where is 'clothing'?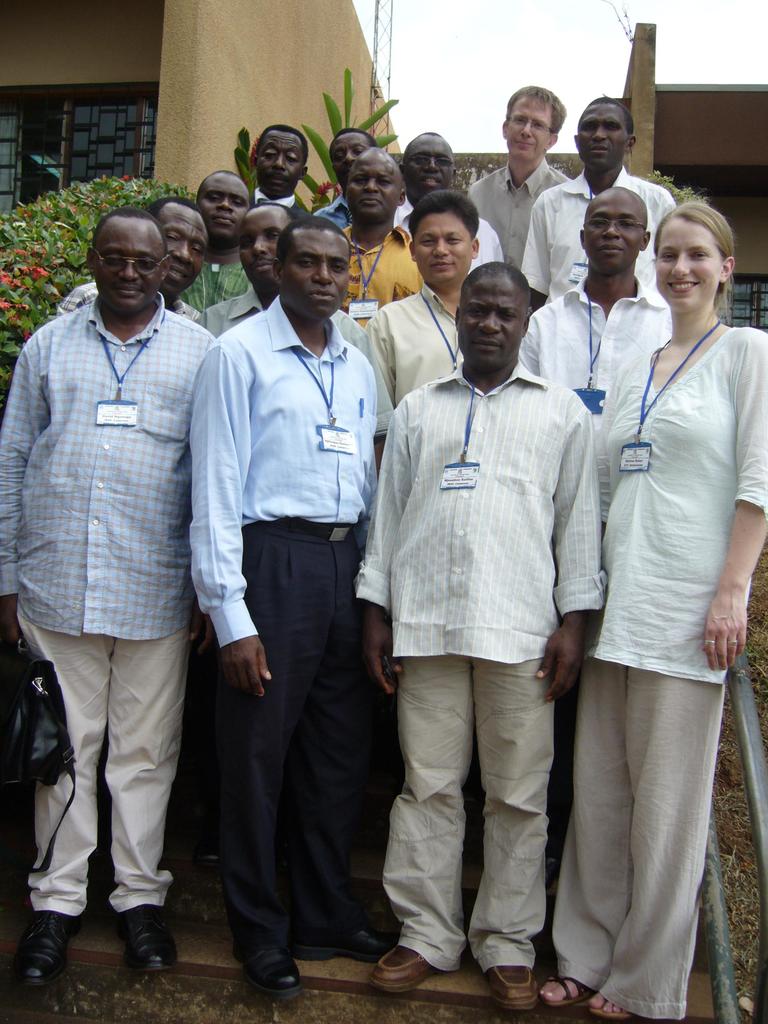
select_region(189, 310, 401, 954).
